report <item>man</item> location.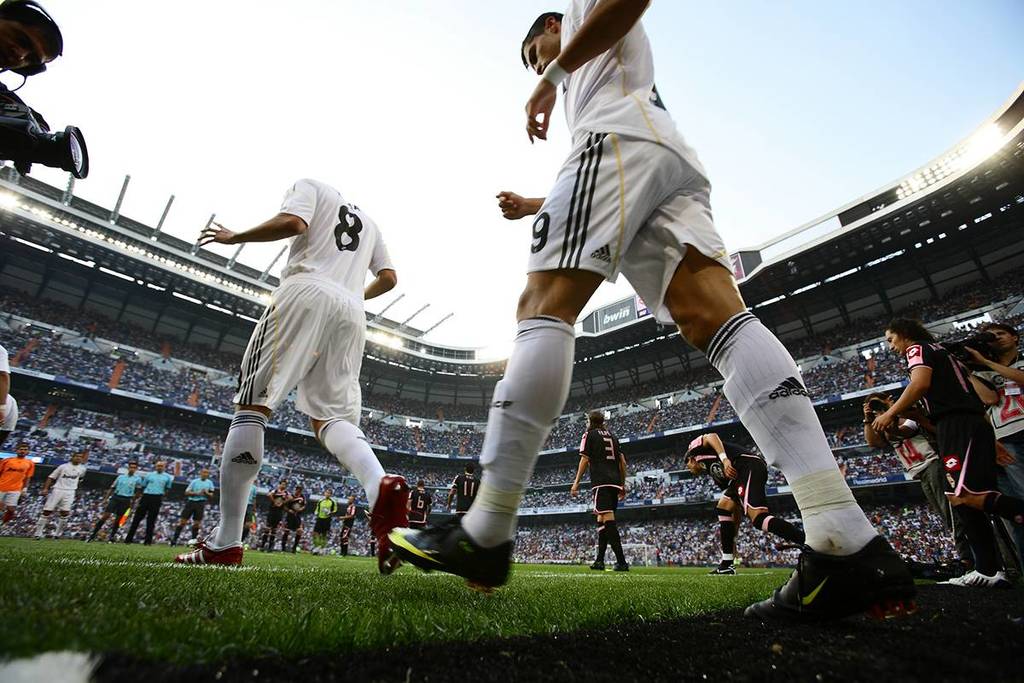
Report: 889/319/1008/586.
